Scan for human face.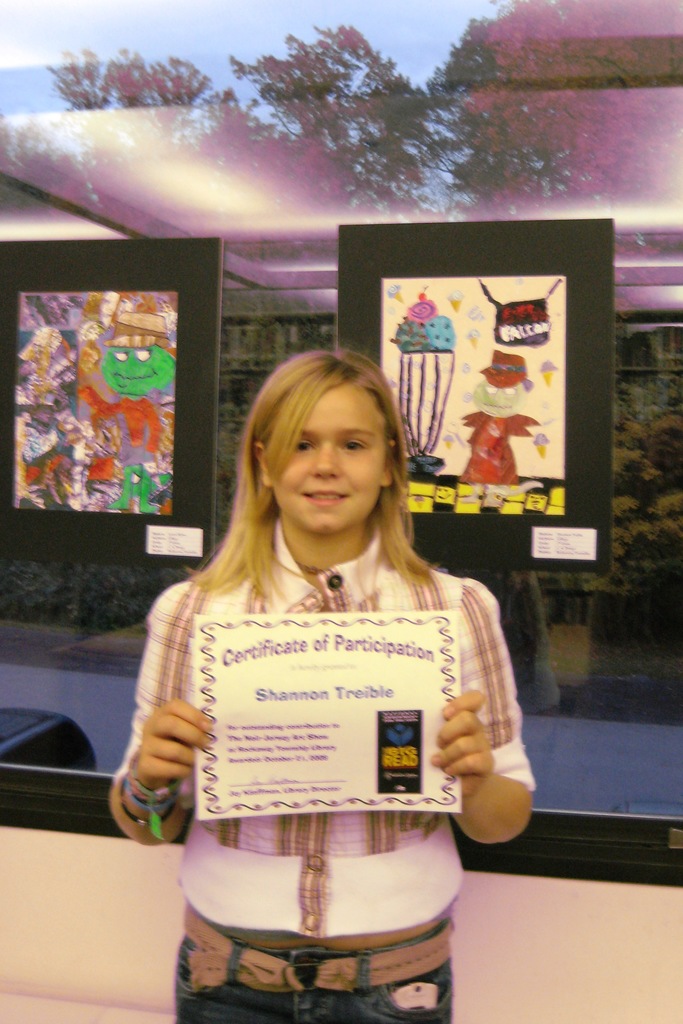
Scan result: <bbox>273, 385, 383, 532</bbox>.
